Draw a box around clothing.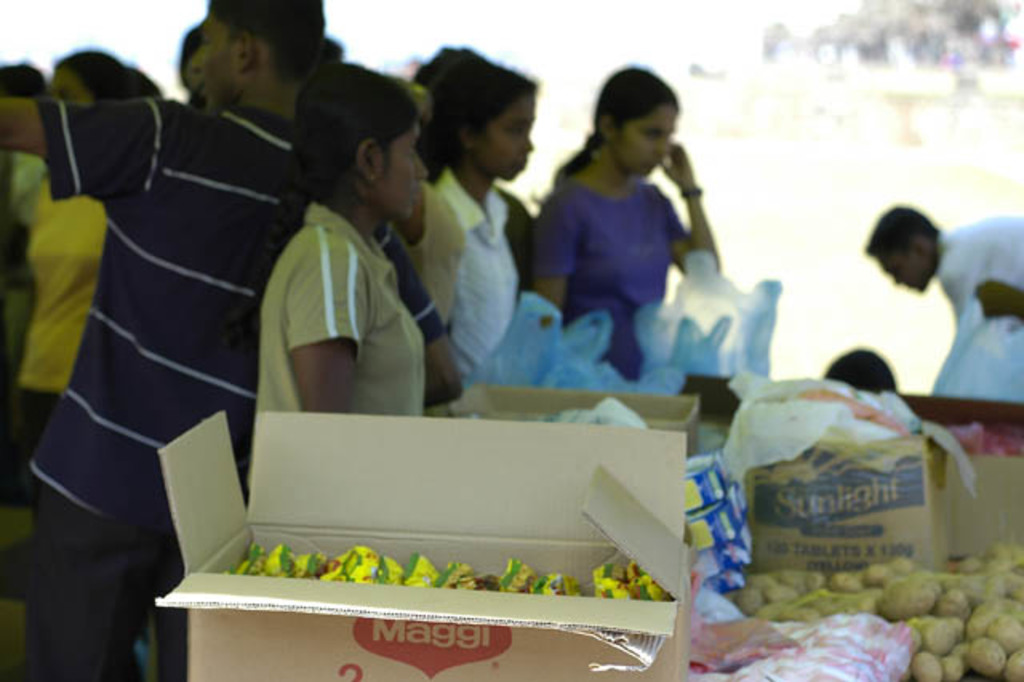
{"left": 533, "top": 162, "right": 693, "bottom": 378}.
